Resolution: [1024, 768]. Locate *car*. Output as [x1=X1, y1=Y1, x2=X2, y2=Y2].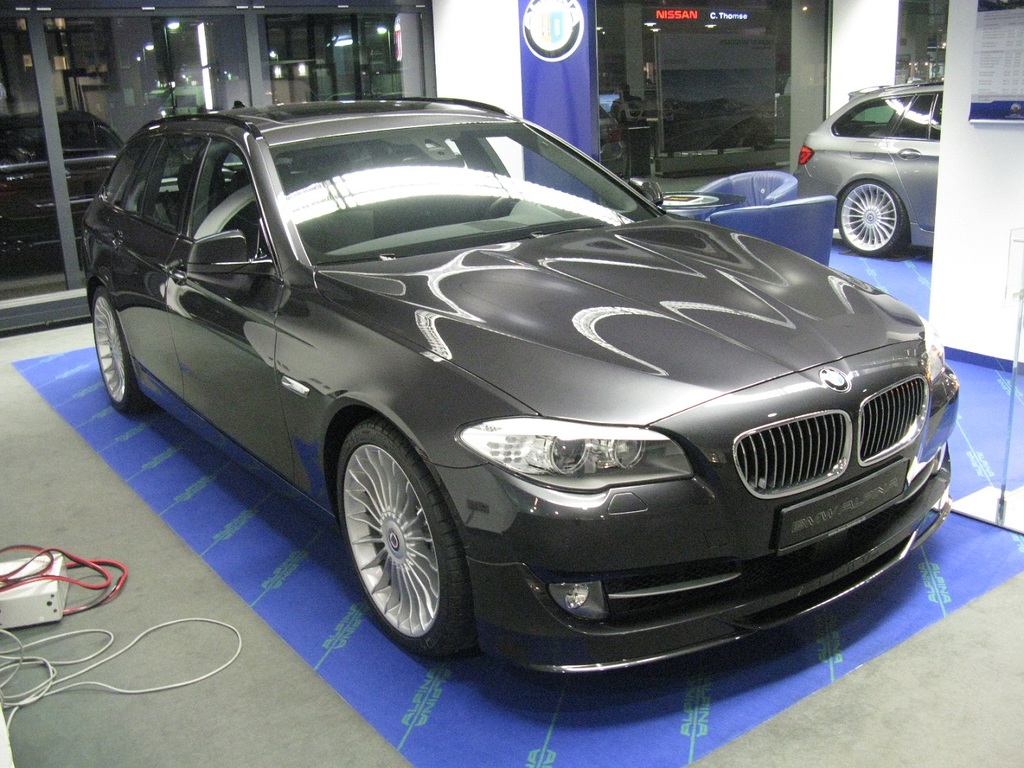
[x1=77, y1=96, x2=959, y2=673].
